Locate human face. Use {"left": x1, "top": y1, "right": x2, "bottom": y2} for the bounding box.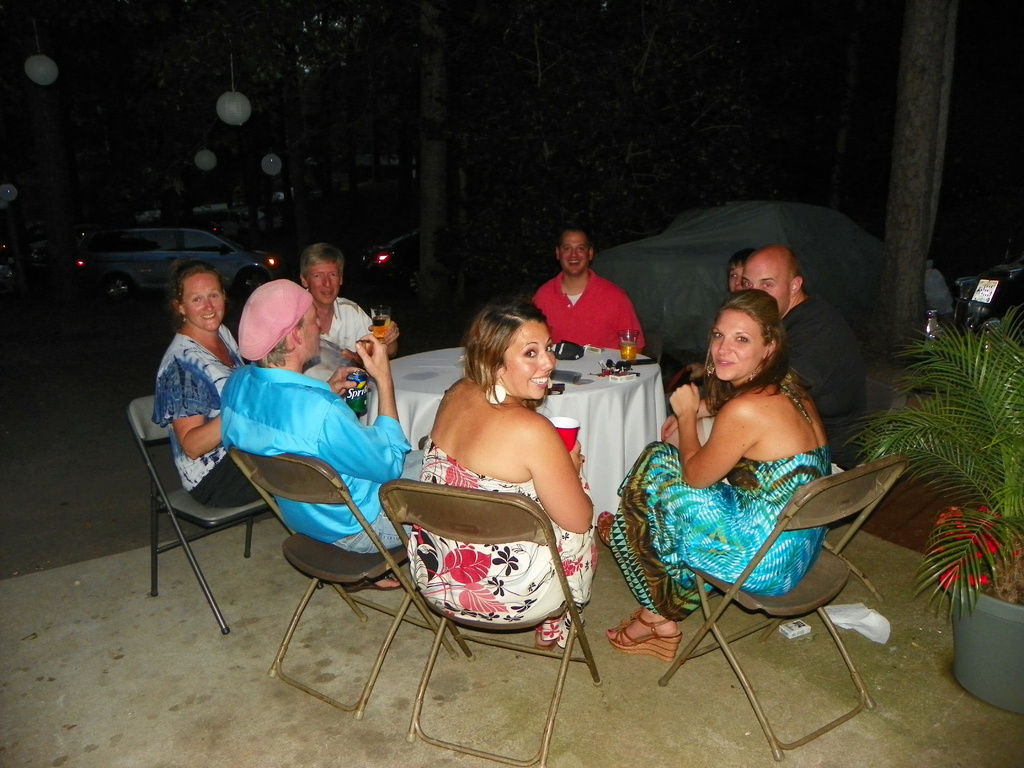
{"left": 730, "top": 266, "right": 743, "bottom": 291}.
